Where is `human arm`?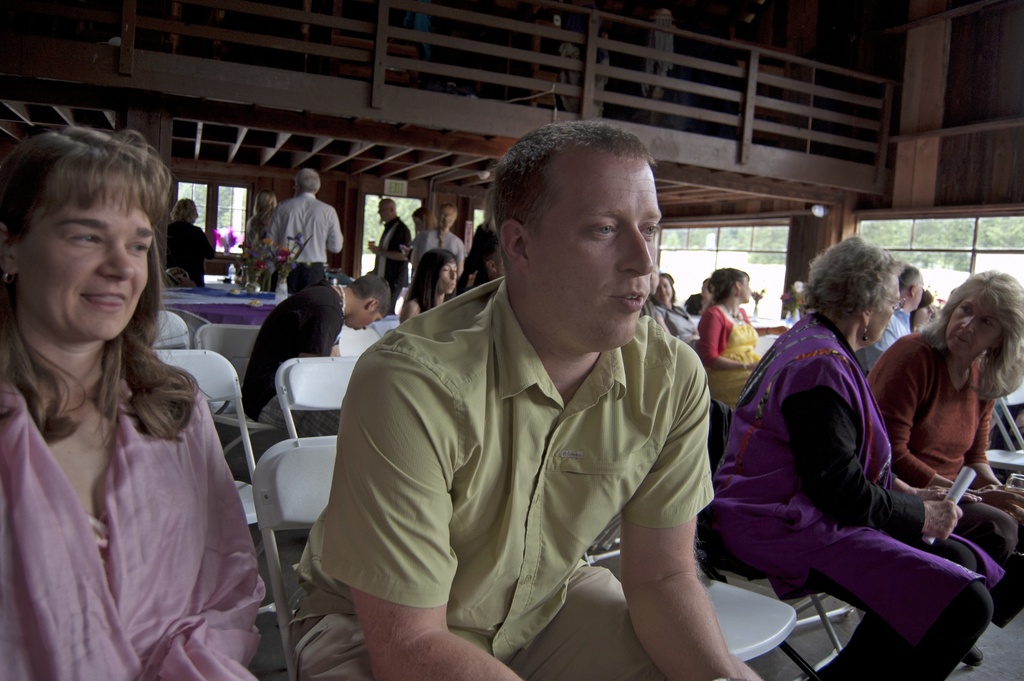
{"x1": 786, "y1": 368, "x2": 971, "y2": 530}.
